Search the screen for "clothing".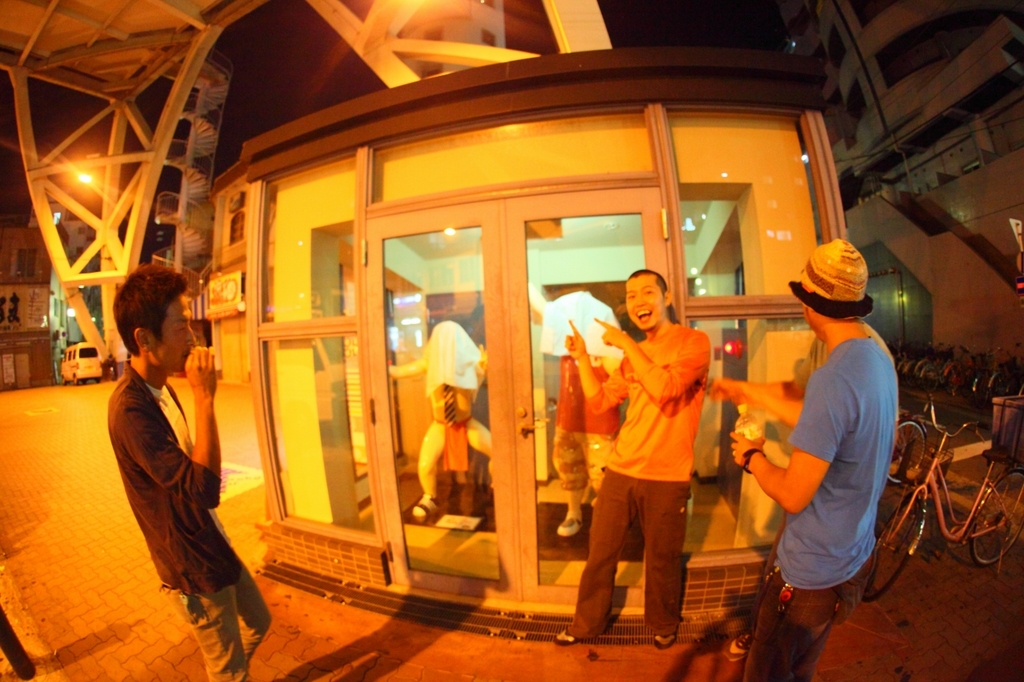
Found at select_region(739, 334, 898, 681).
